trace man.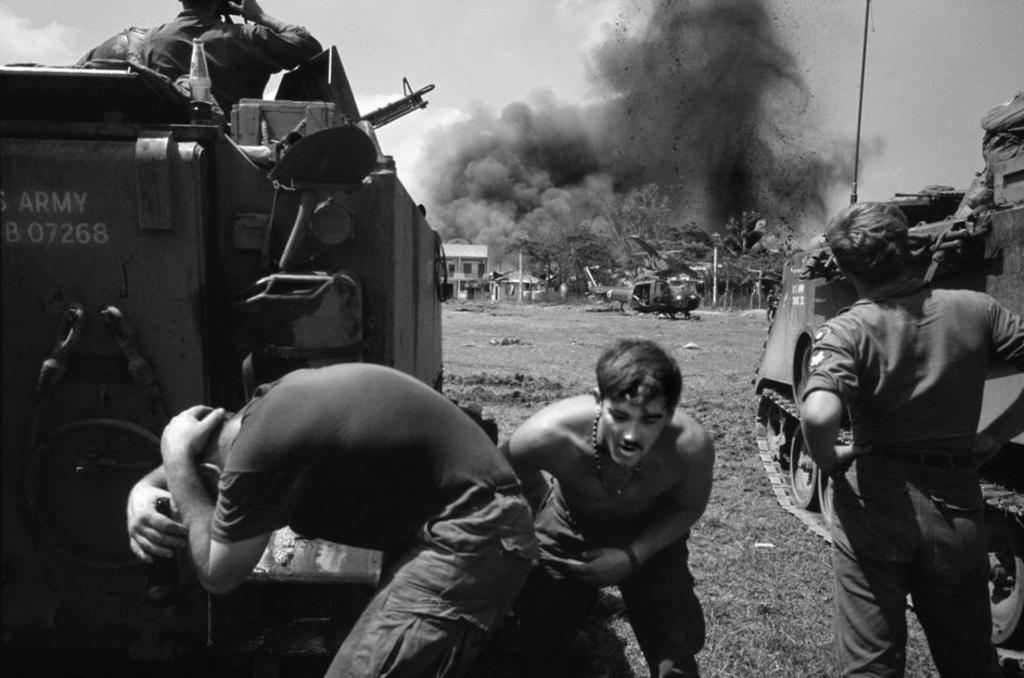
Traced to 797/196/1023/677.
